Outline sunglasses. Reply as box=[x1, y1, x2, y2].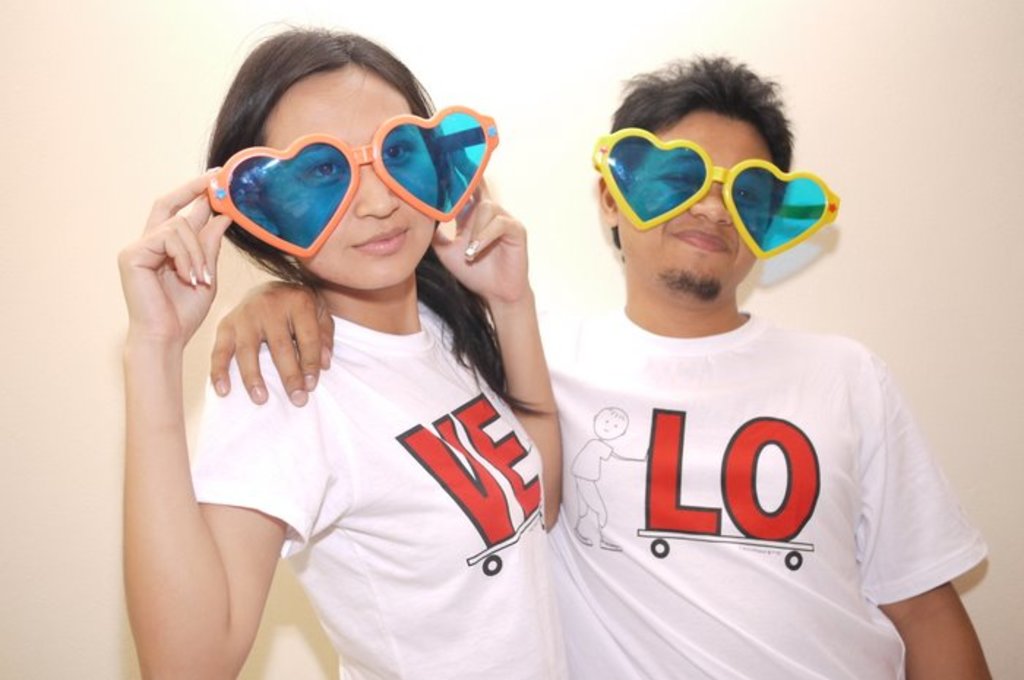
box=[594, 126, 838, 260].
